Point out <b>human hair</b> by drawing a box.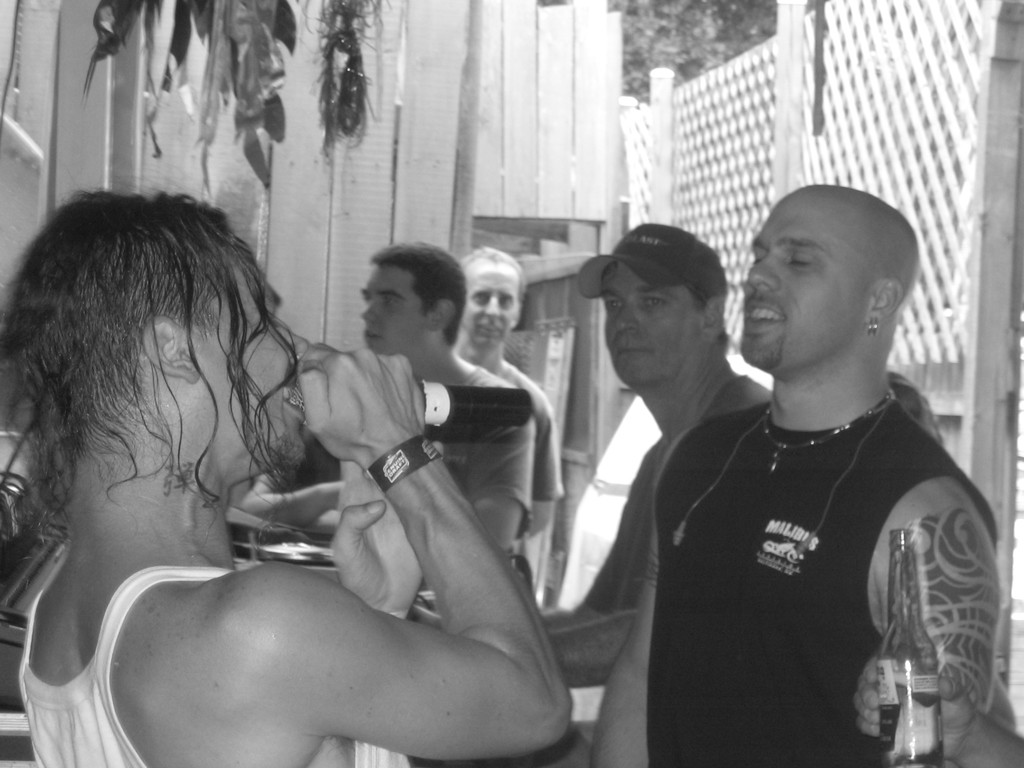
bbox=[600, 262, 732, 347].
